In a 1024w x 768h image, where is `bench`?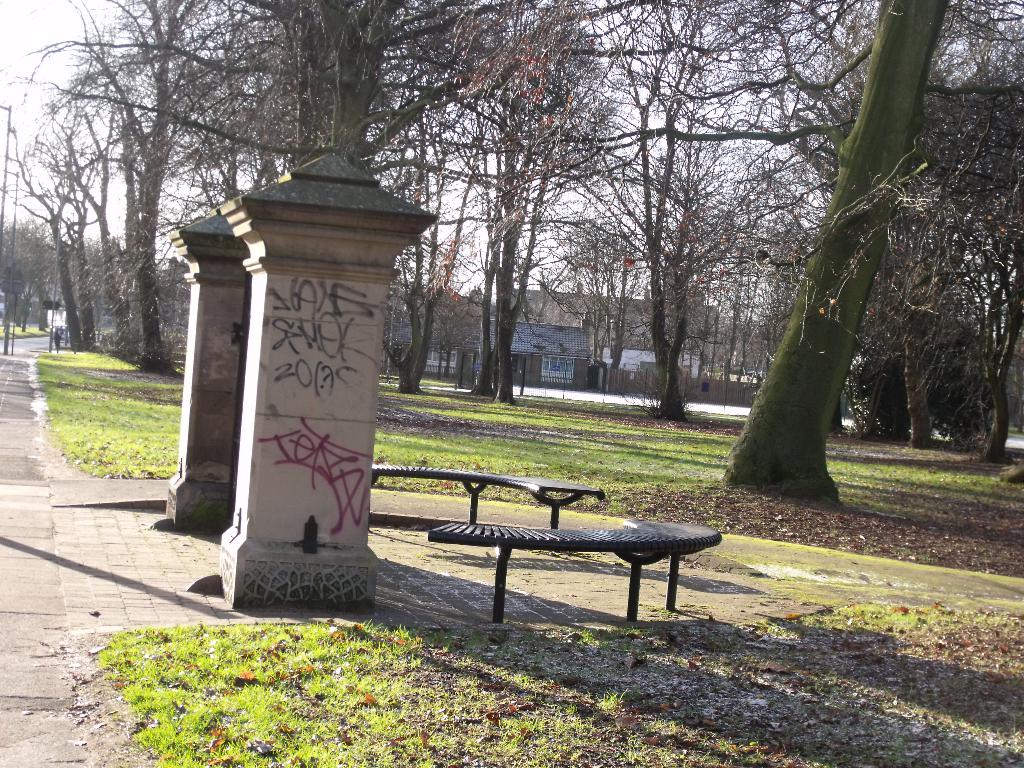
<bbox>371, 467, 604, 529</bbox>.
